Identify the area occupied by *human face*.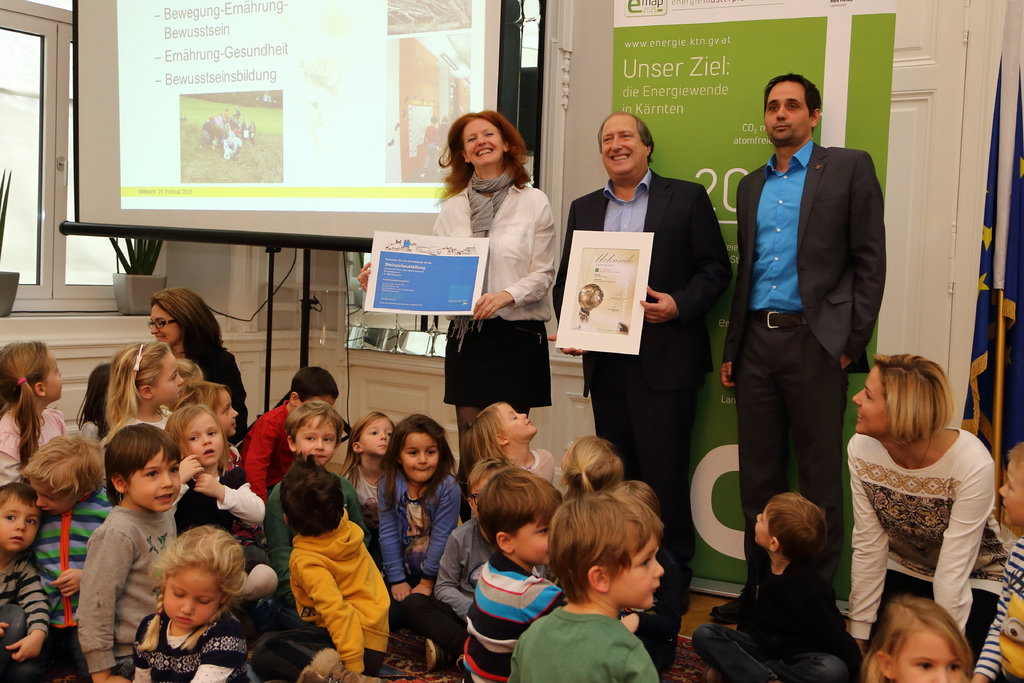
Area: bbox=[163, 568, 229, 629].
